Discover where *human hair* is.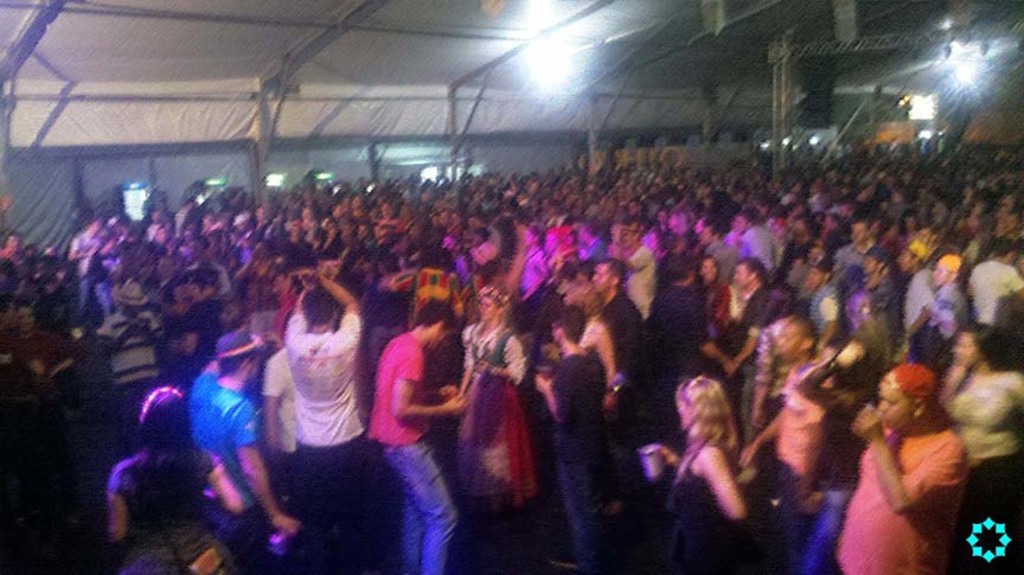
Discovered at <box>686,382,744,455</box>.
